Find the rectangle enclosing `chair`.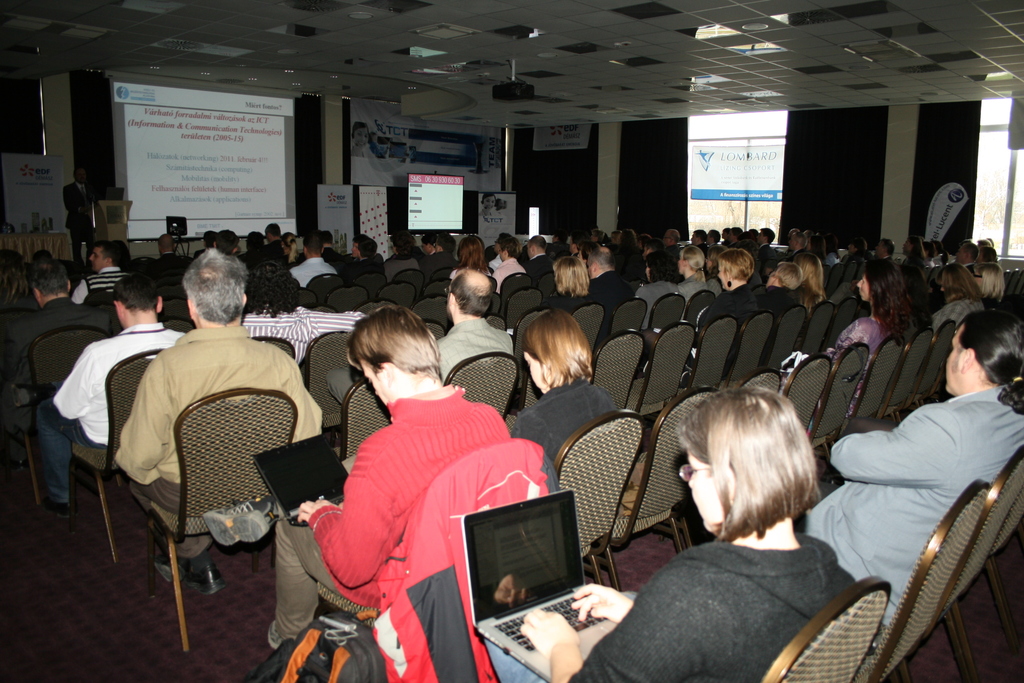
<box>412,296,451,332</box>.
